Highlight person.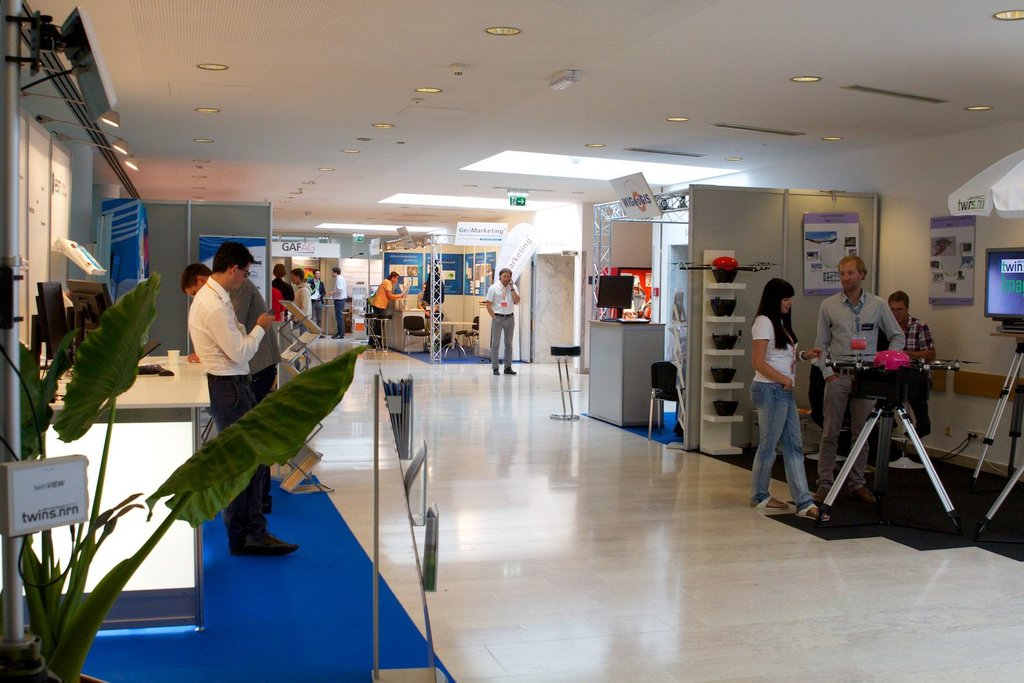
Highlighted region: {"x1": 179, "y1": 261, "x2": 283, "y2": 514}.
